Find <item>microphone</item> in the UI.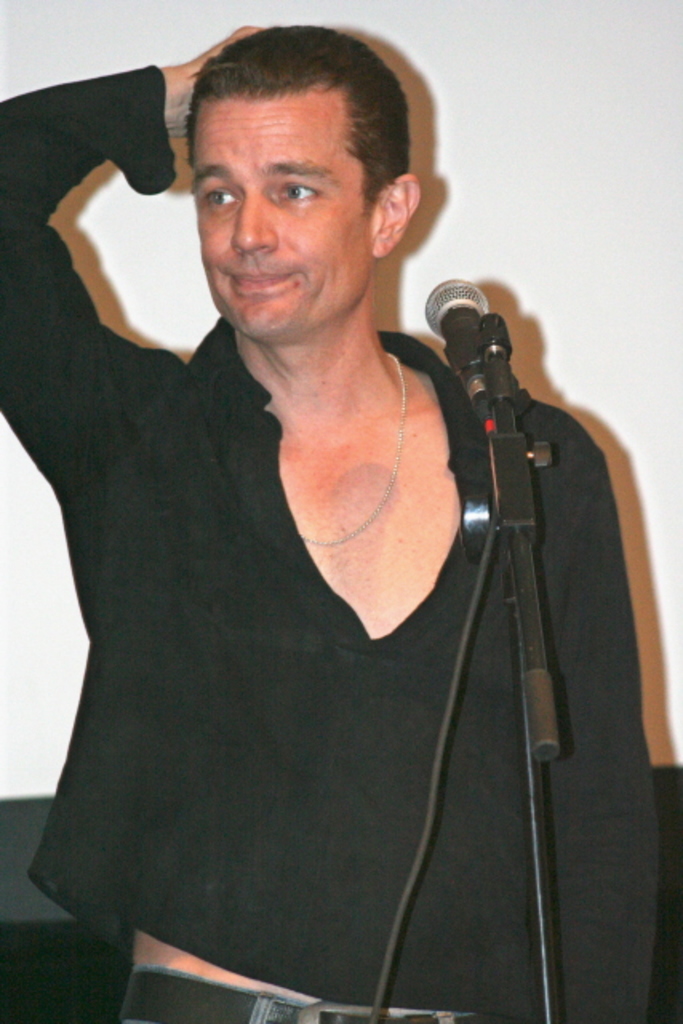
UI element at x1=422 y1=272 x2=510 y2=358.
